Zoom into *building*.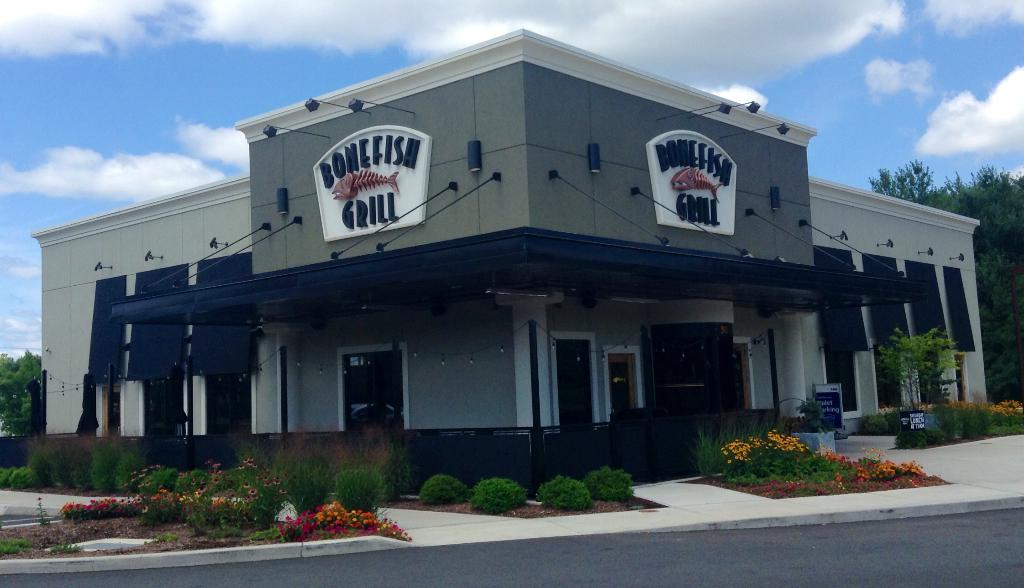
Zoom target: x1=32 y1=29 x2=987 y2=499.
